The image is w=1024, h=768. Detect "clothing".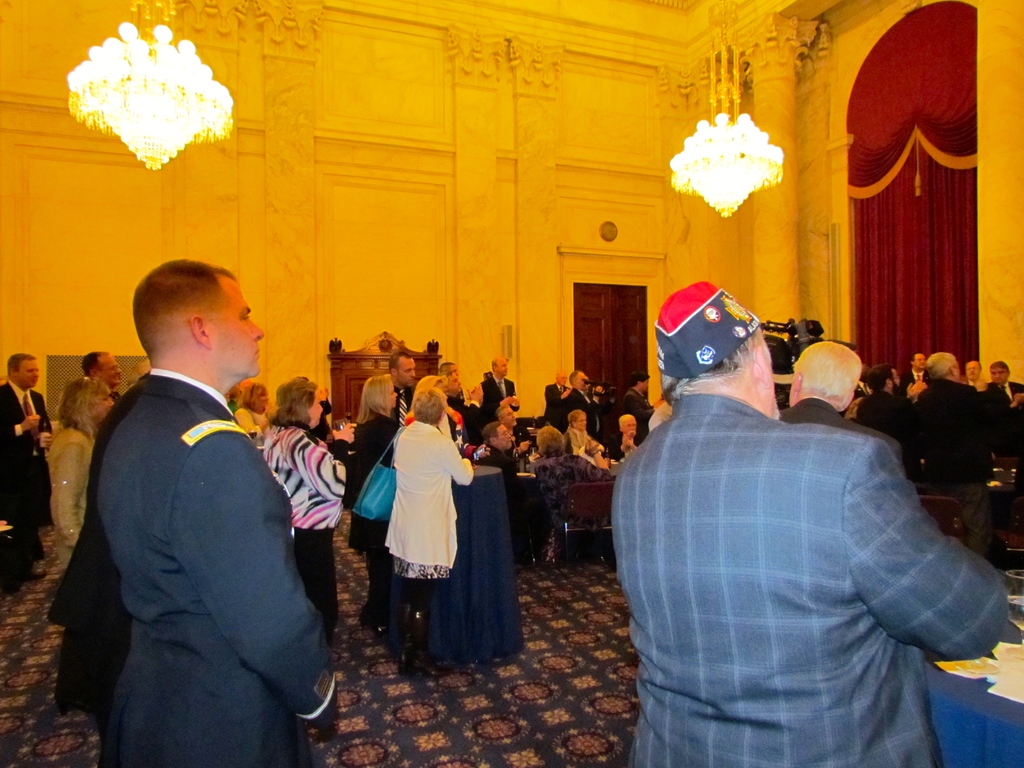
Detection: (0,380,54,563).
